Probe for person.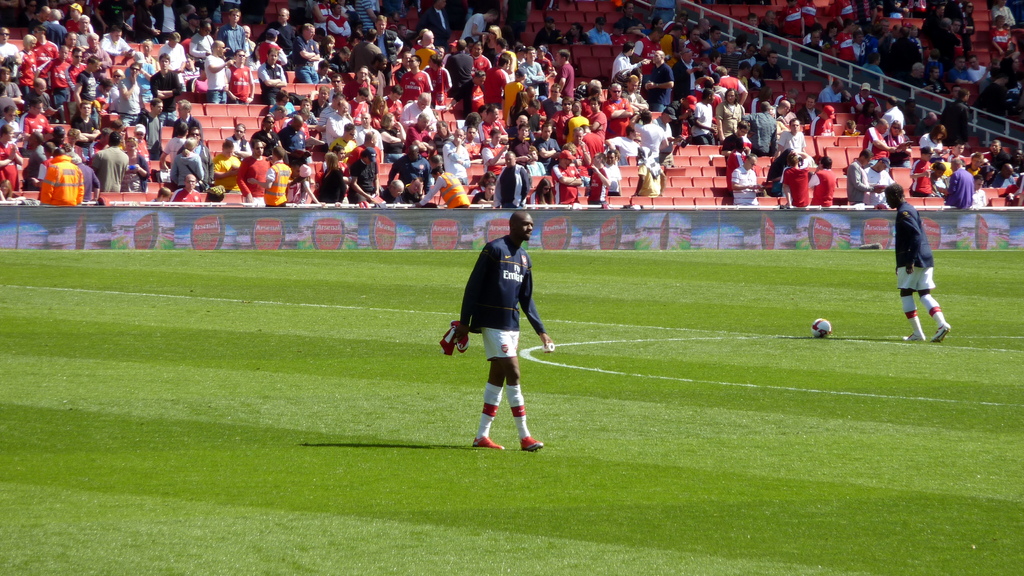
Probe result: 534, 19, 564, 47.
